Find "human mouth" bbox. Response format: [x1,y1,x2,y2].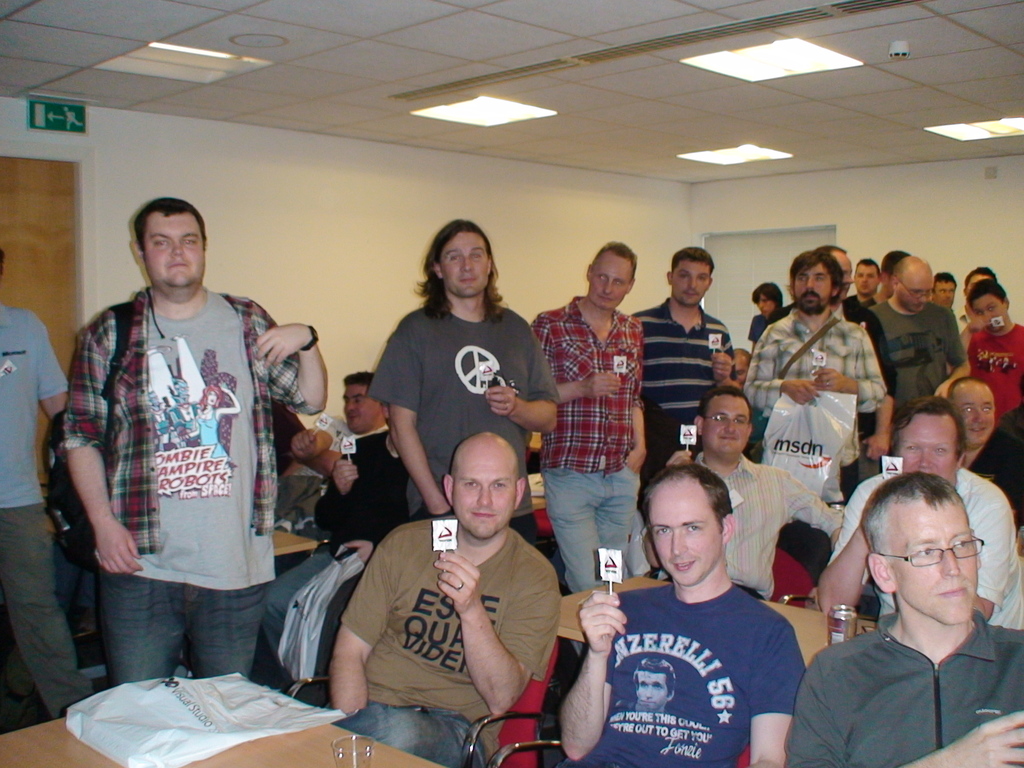
[944,300,954,305].
